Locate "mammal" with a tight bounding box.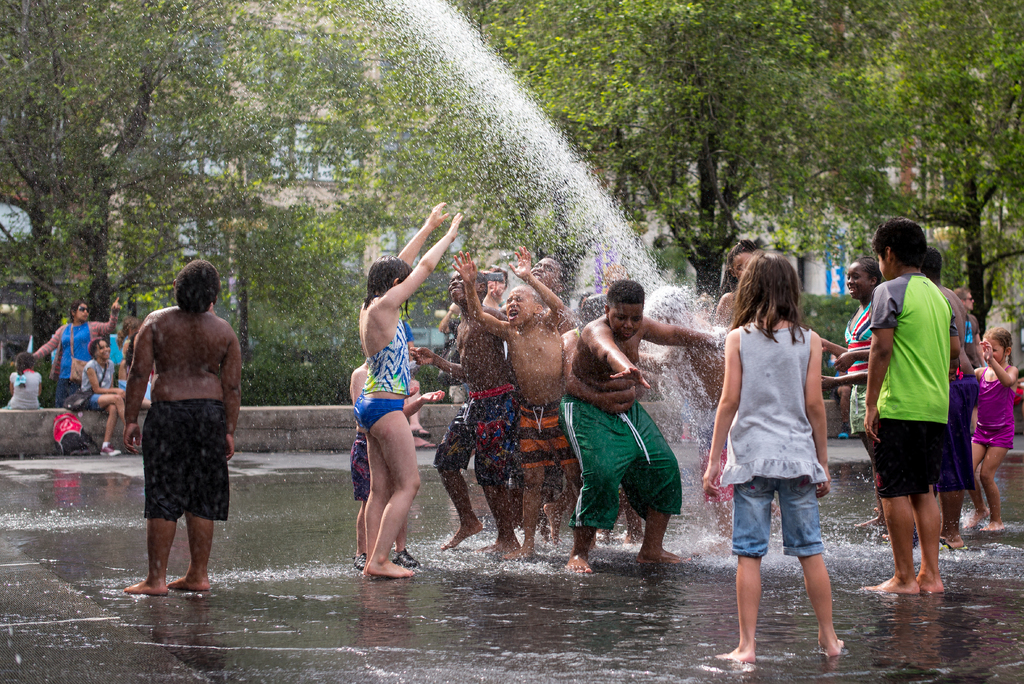
707 236 818 556.
